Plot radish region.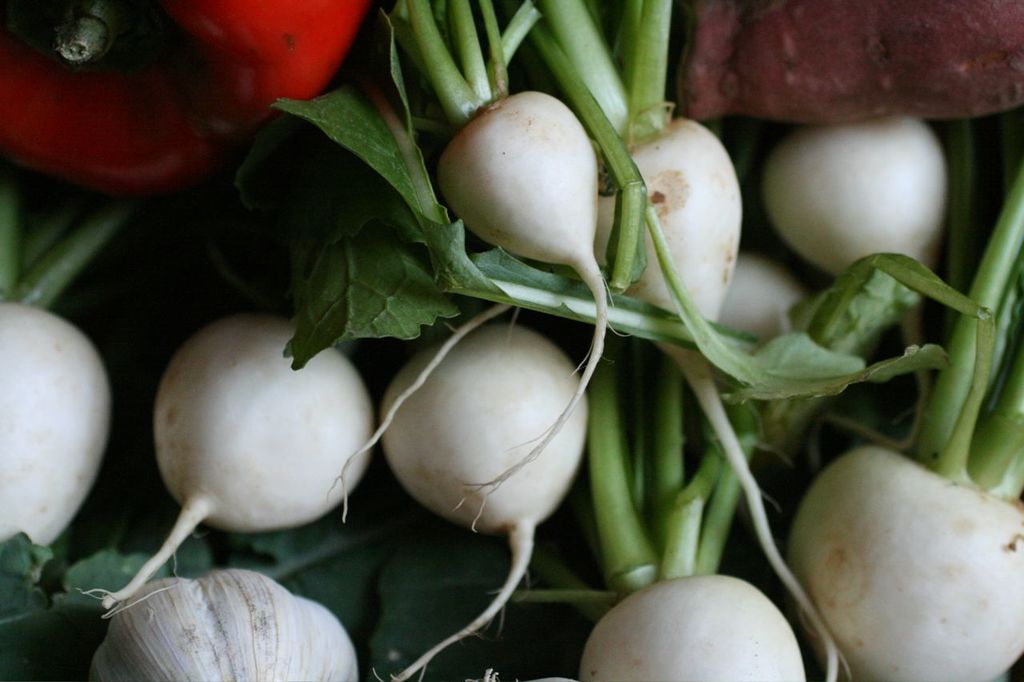
Plotted at <bbox>363, 313, 595, 681</bbox>.
